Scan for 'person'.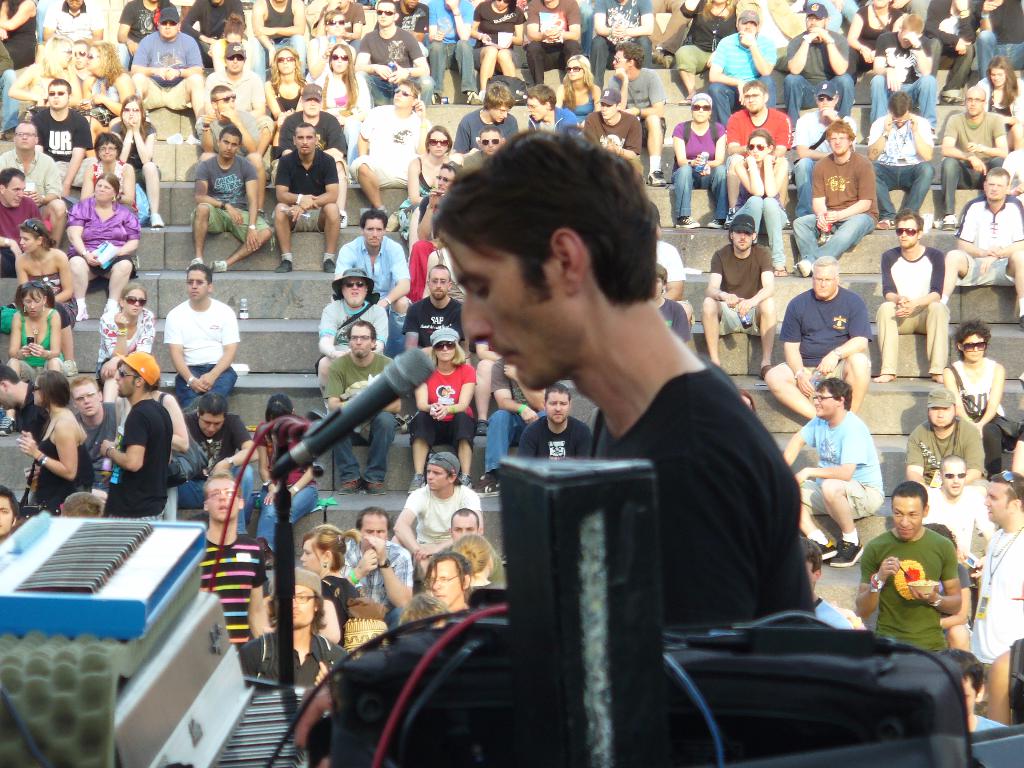
Scan result: select_region(499, 93, 556, 157).
